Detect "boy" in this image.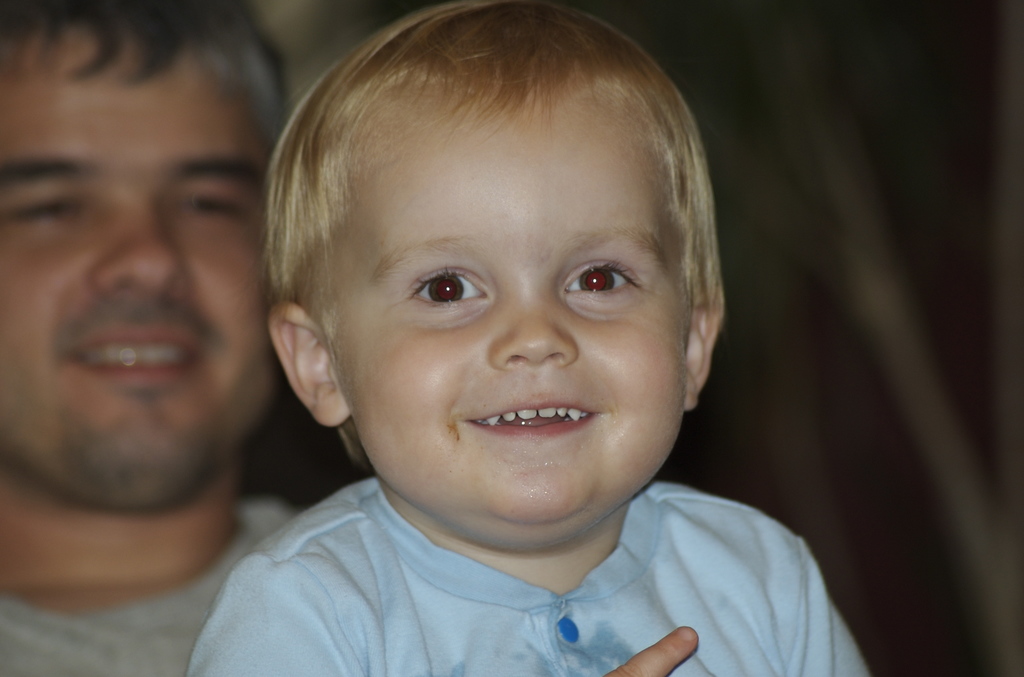
Detection: <bbox>170, 3, 834, 673</bbox>.
